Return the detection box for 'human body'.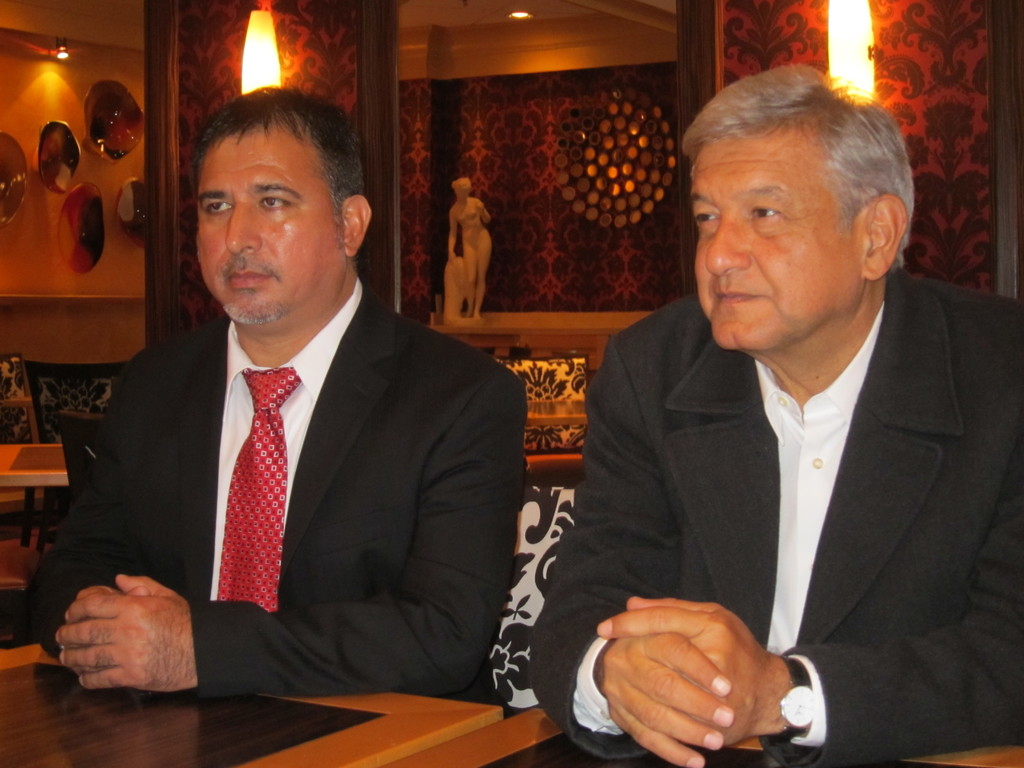
box=[25, 278, 533, 696].
